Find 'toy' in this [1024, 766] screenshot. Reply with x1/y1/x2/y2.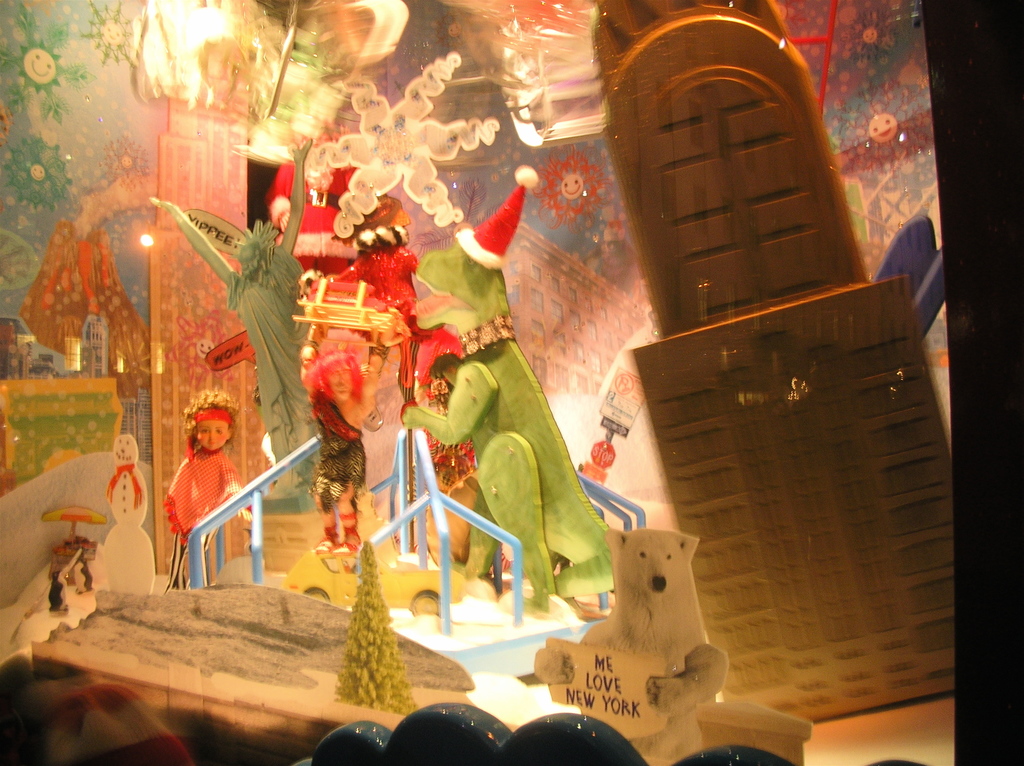
385/177/628/615.
